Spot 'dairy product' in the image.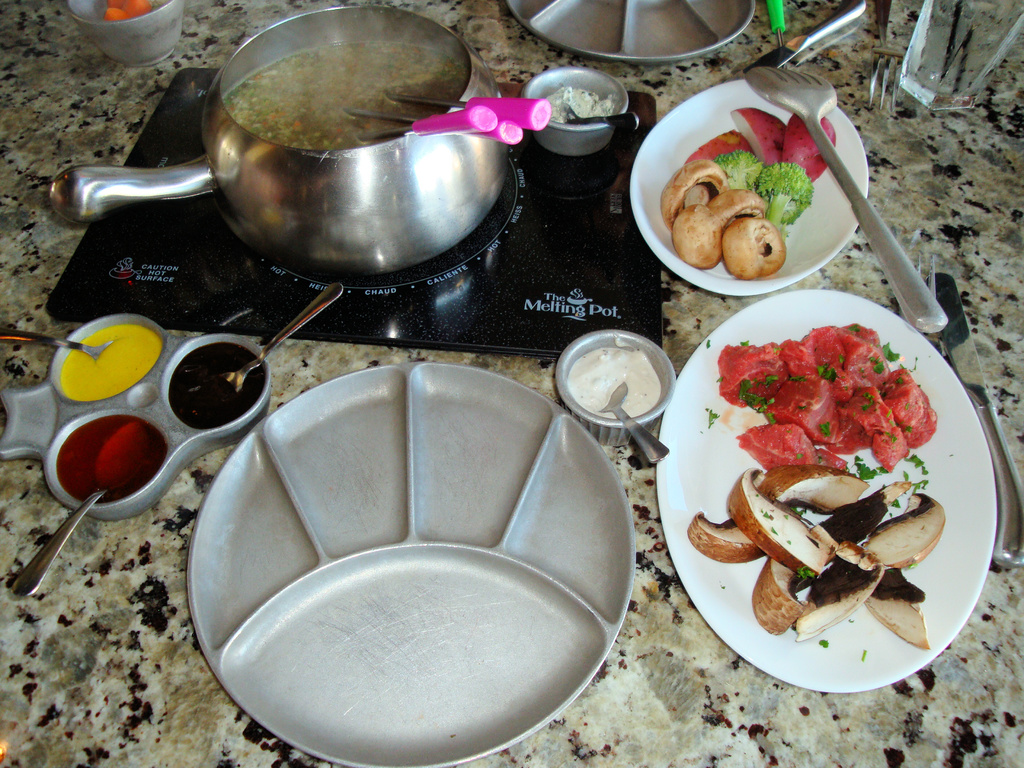
'dairy product' found at crop(564, 346, 660, 416).
